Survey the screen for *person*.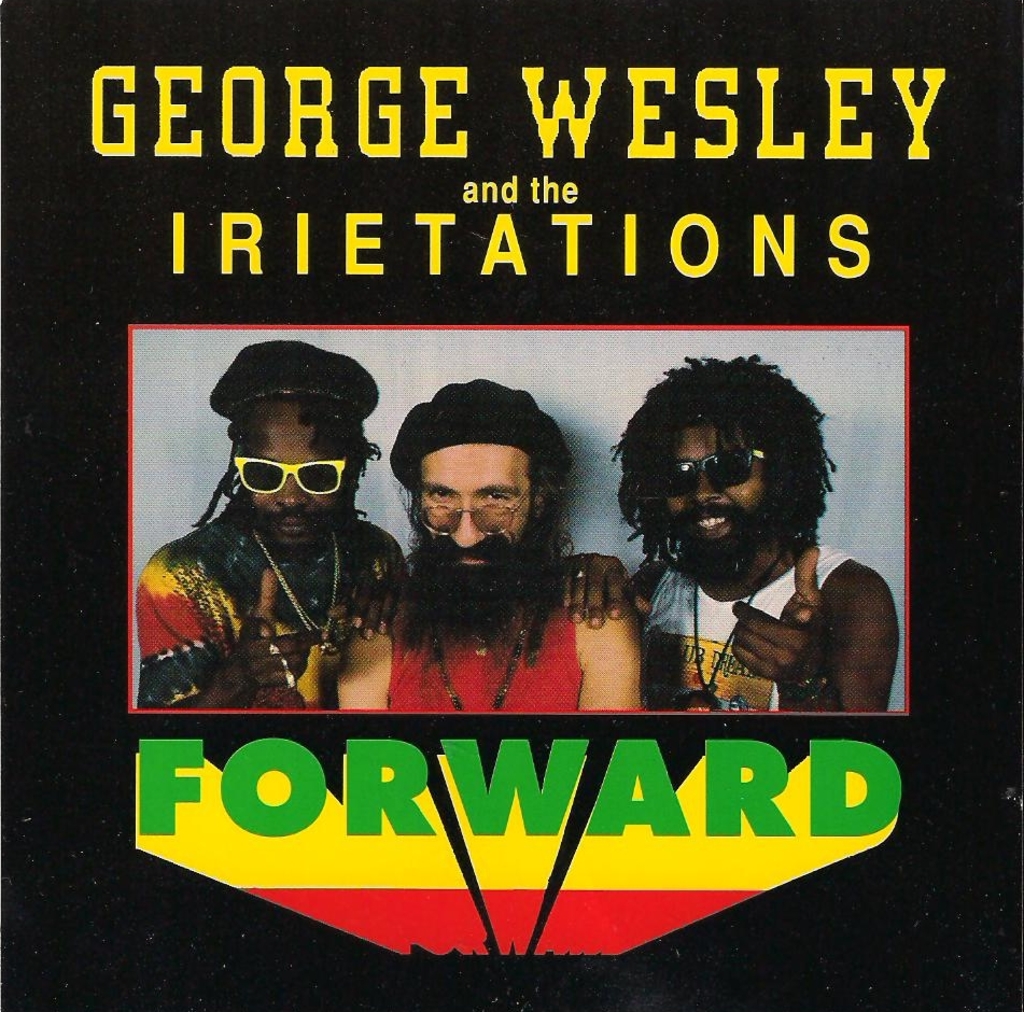
Survey found: <region>583, 365, 885, 748</region>.
